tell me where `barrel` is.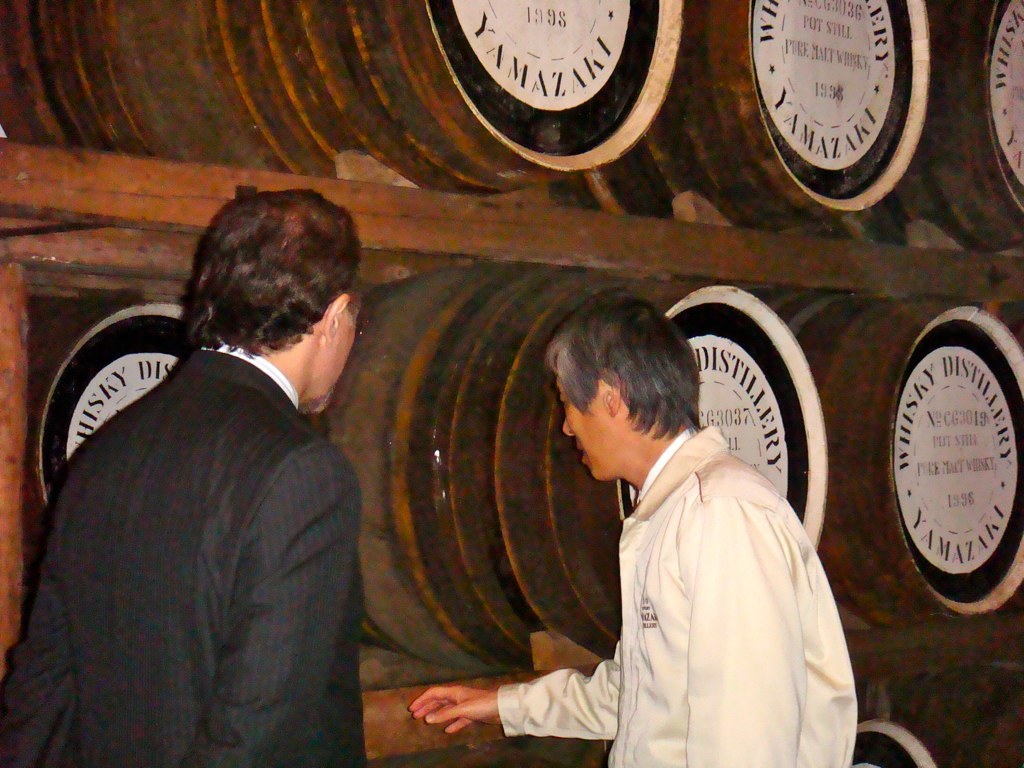
`barrel` is at Rect(853, 710, 938, 767).
